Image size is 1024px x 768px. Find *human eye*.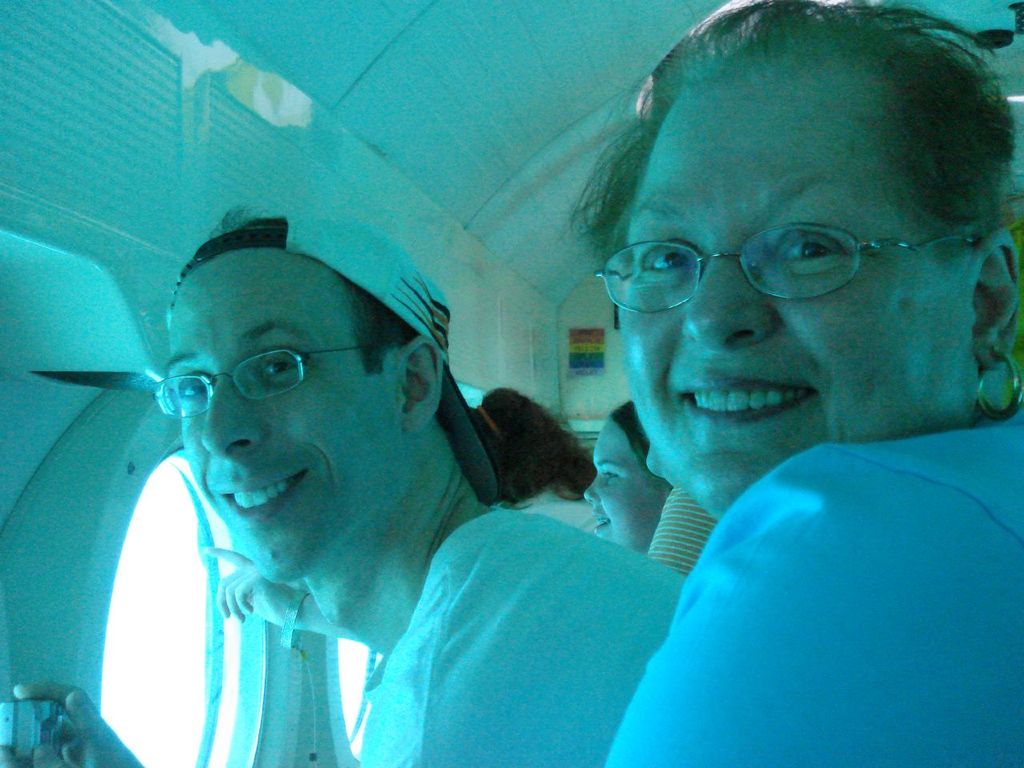
detection(598, 466, 623, 490).
